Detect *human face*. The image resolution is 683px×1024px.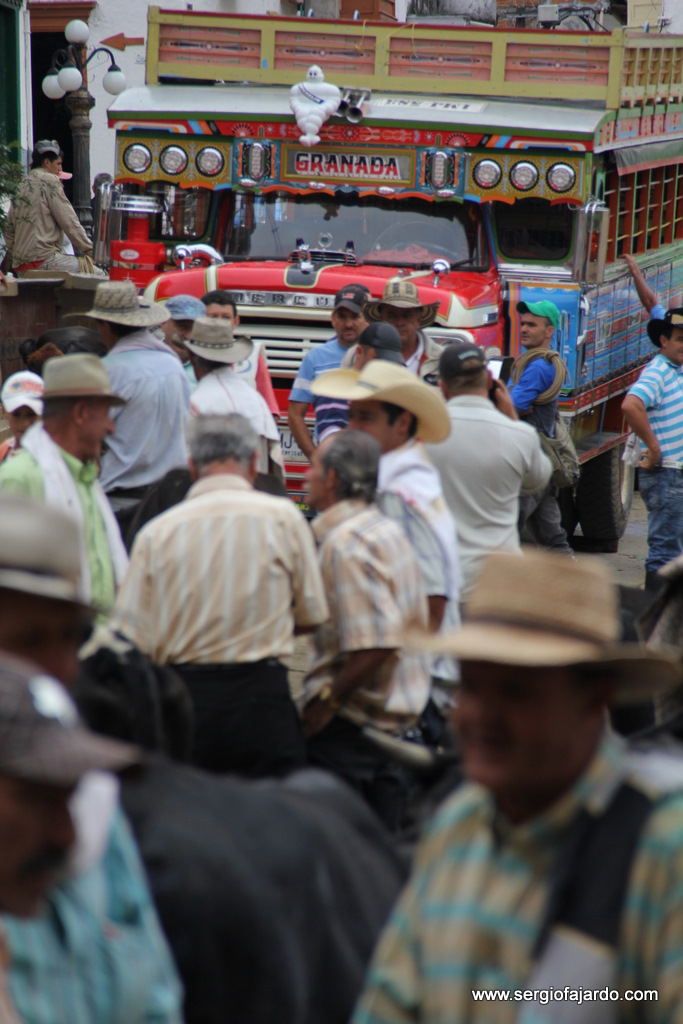
select_region(83, 398, 112, 457).
